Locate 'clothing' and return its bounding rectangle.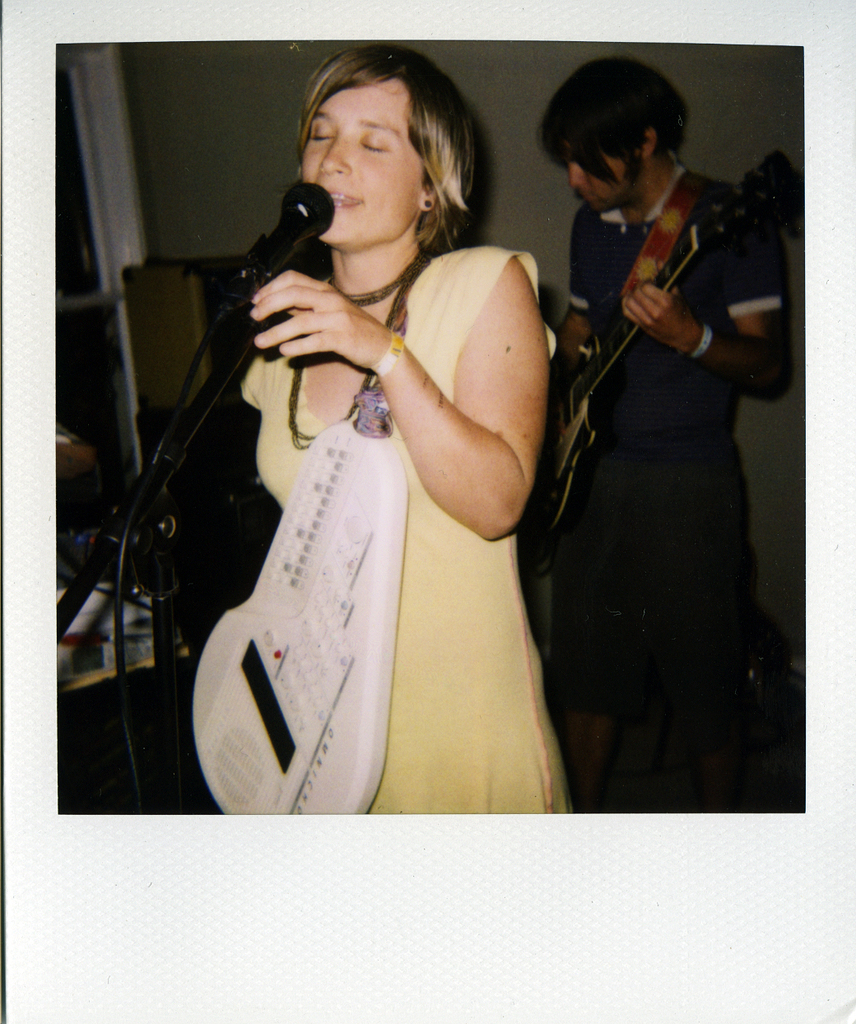
[left=538, top=106, right=793, bottom=781].
